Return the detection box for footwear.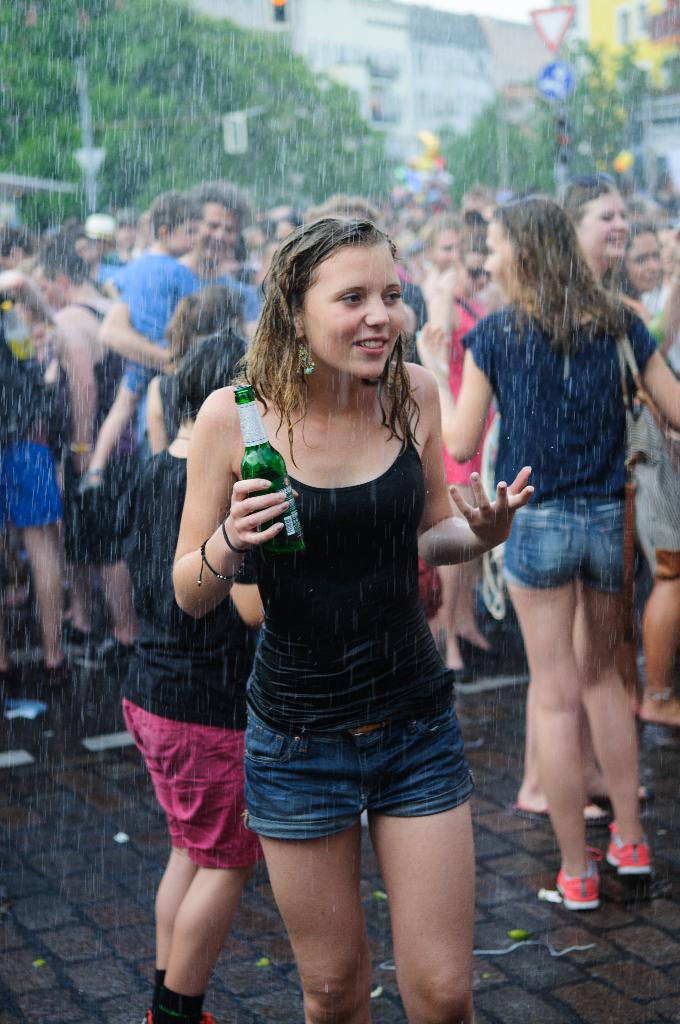
<bbox>538, 826, 651, 928</bbox>.
